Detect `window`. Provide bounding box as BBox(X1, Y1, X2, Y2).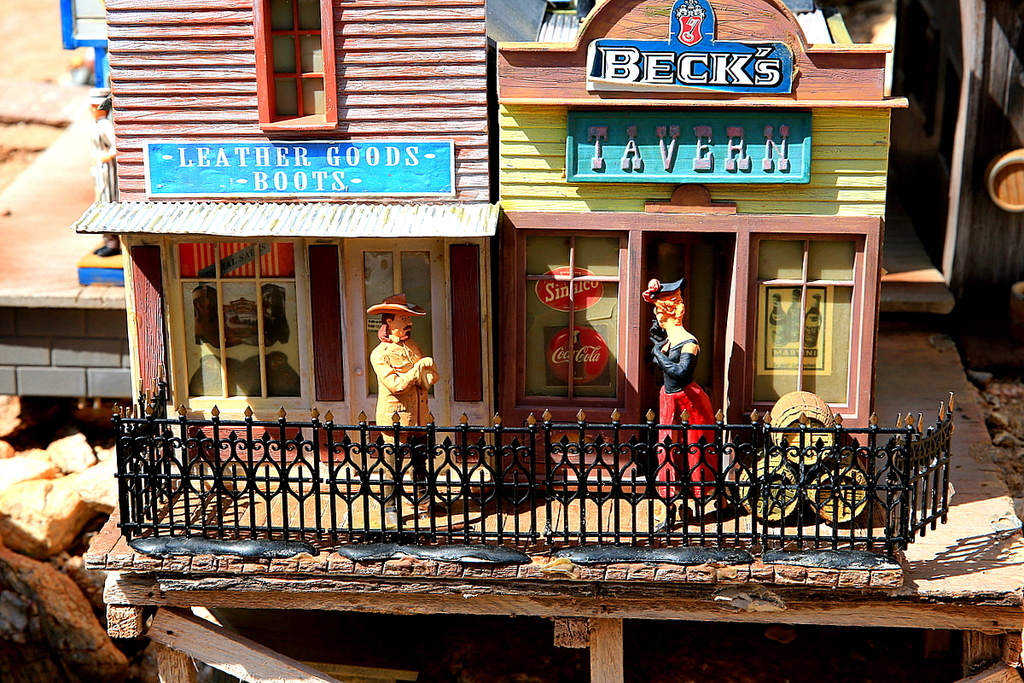
BBox(499, 207, 632, 422).
